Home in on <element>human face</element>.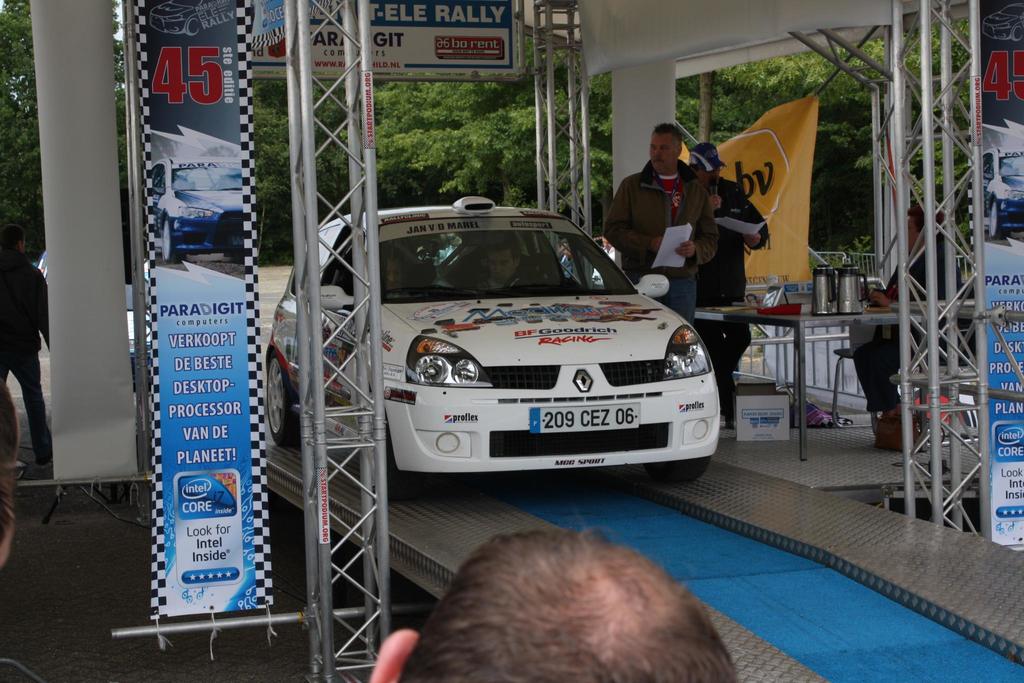
Homed in at <region>700, 165, 721, 185</region>.
